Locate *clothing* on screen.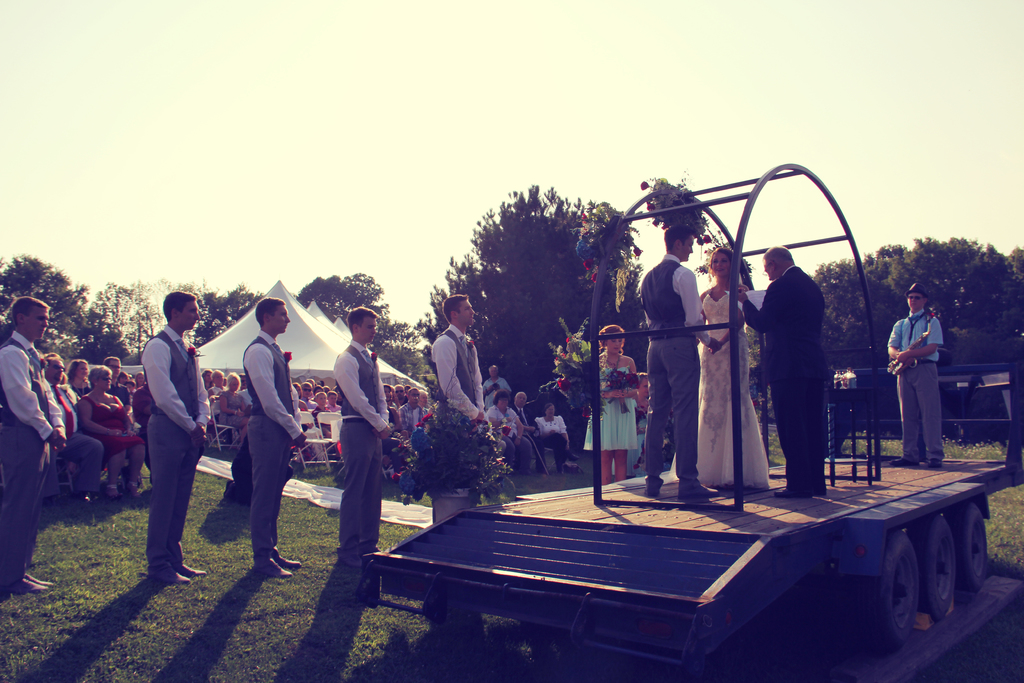
On screen at <region>695, 281, 771, 487</region>.
